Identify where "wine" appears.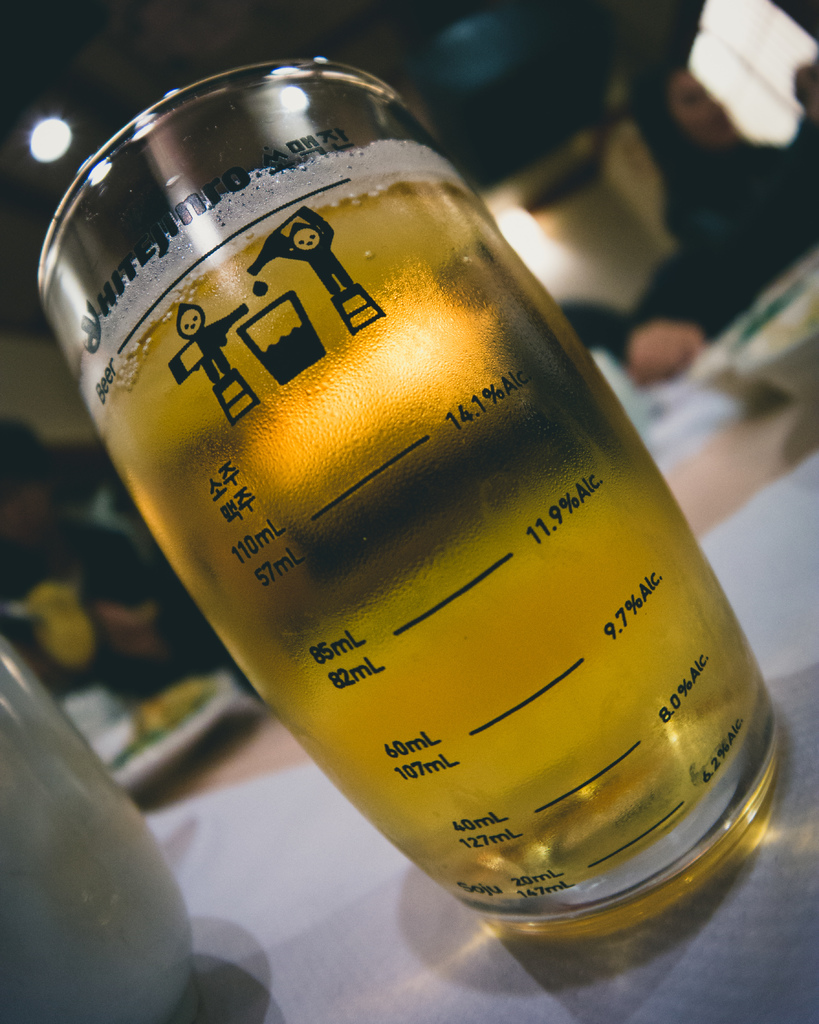
Appears at region(74, 125, 796, 957).
